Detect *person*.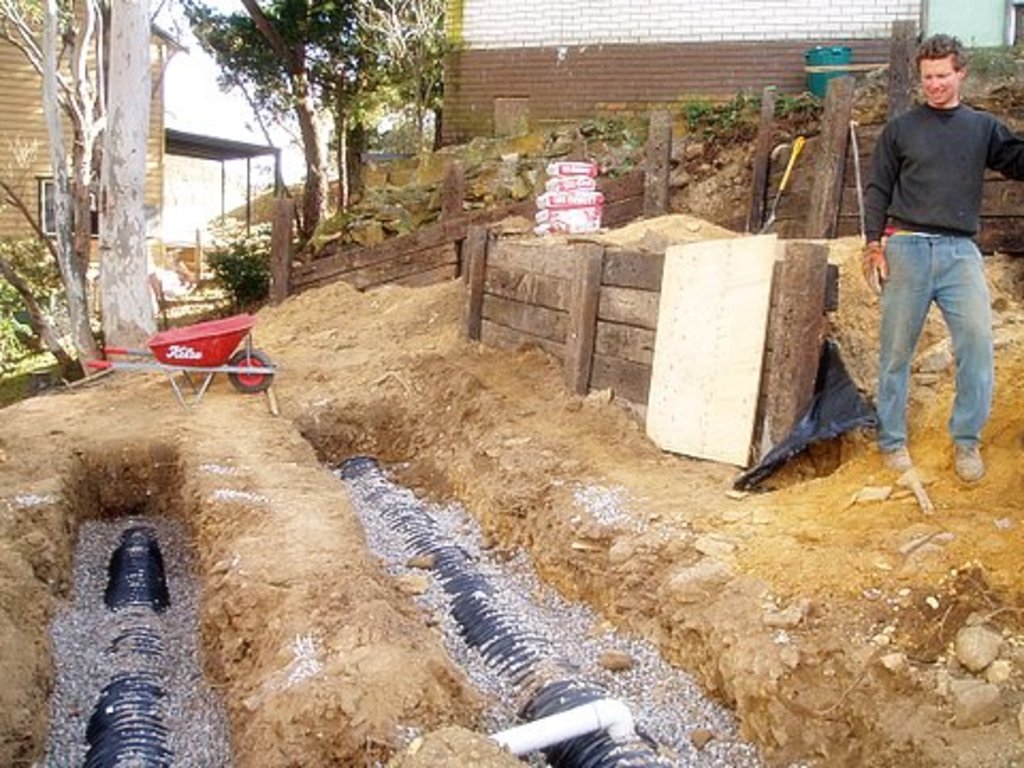
Detected at BBox(862, 28, 1022, 491).
